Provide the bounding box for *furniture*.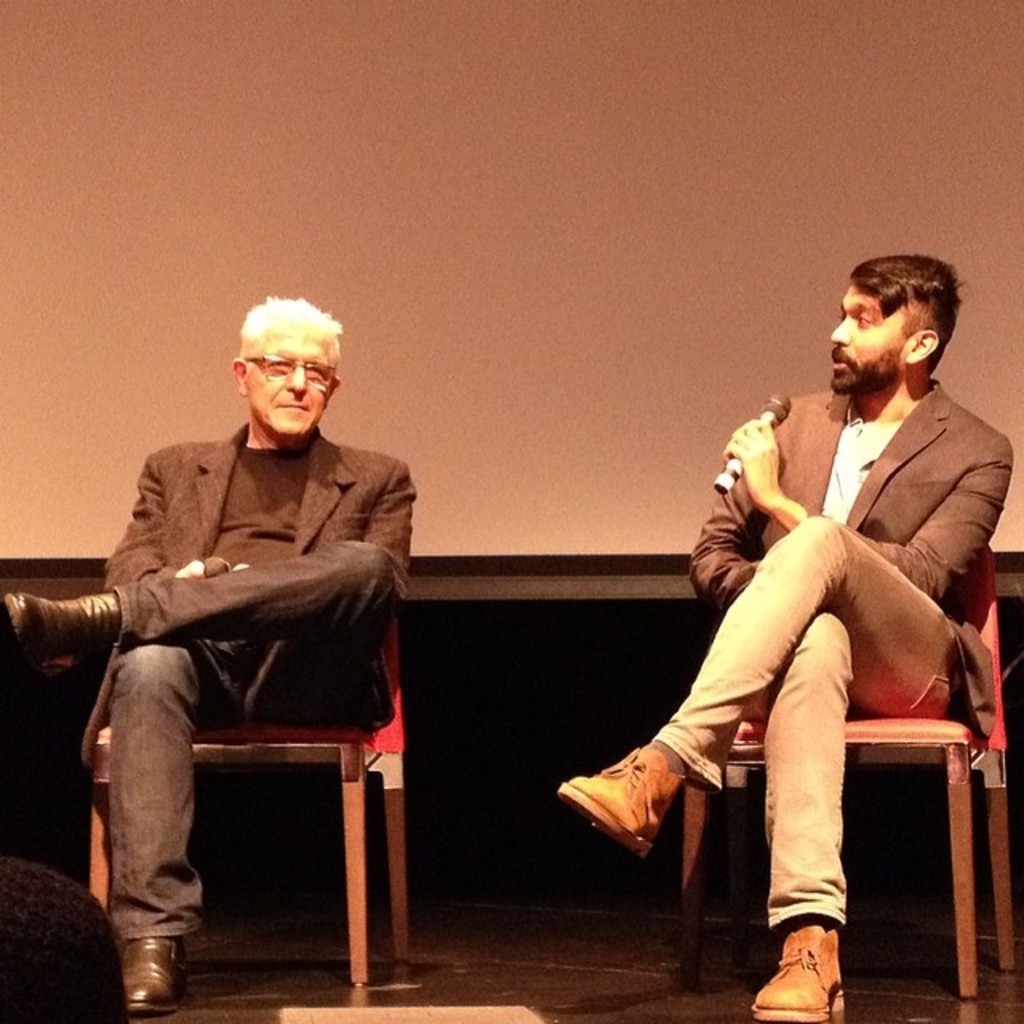
<bbox>94, 613, 410, 992</bbox>.
